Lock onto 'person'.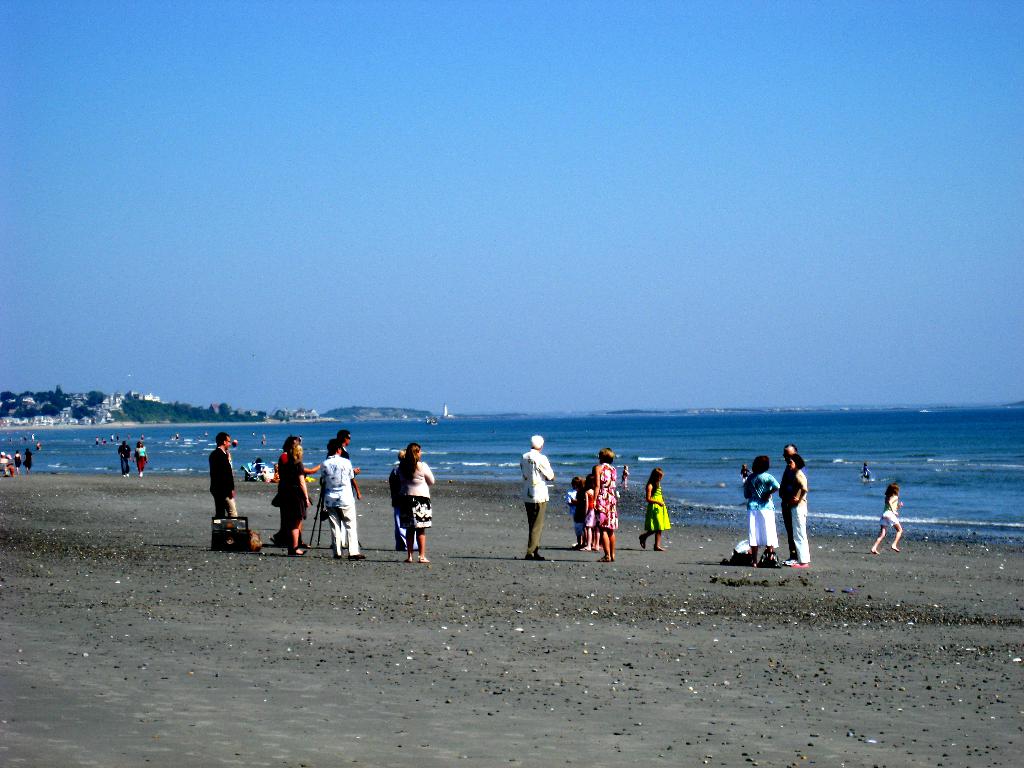
Locked: <box>857,458,872,487</box>.
